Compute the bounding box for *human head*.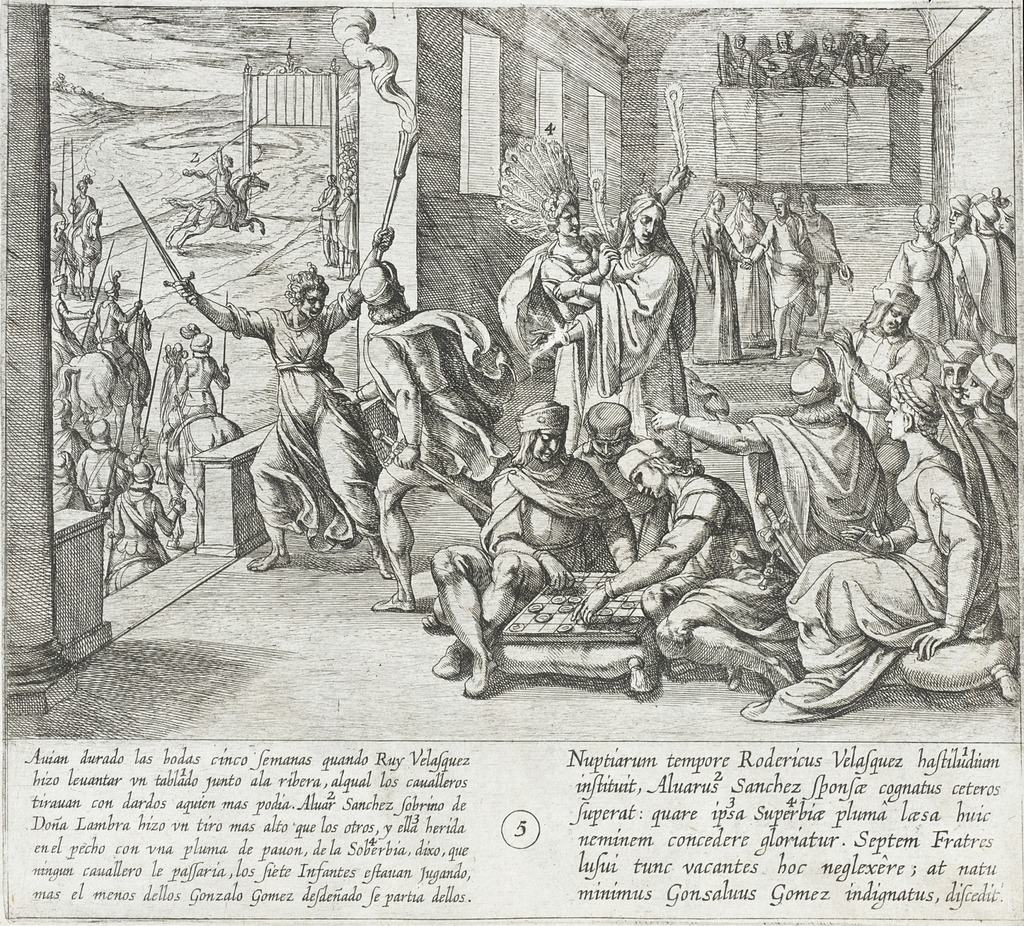
bbox=[880, 382, 922, 437].
